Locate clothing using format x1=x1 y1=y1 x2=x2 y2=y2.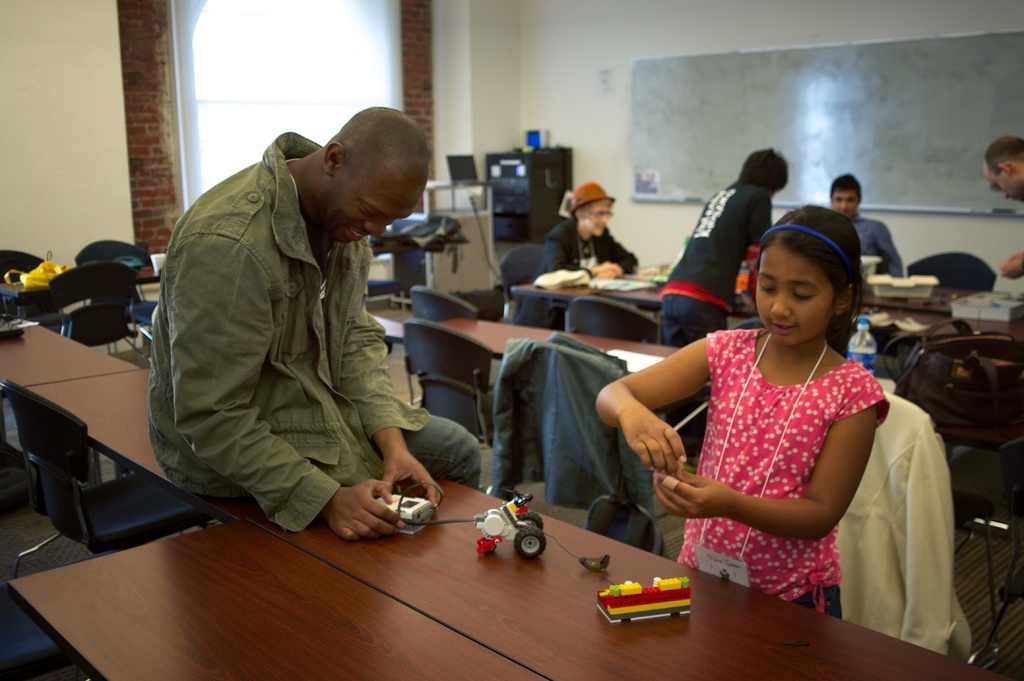
x1=490 y1=330 x2=653 y2=518.
